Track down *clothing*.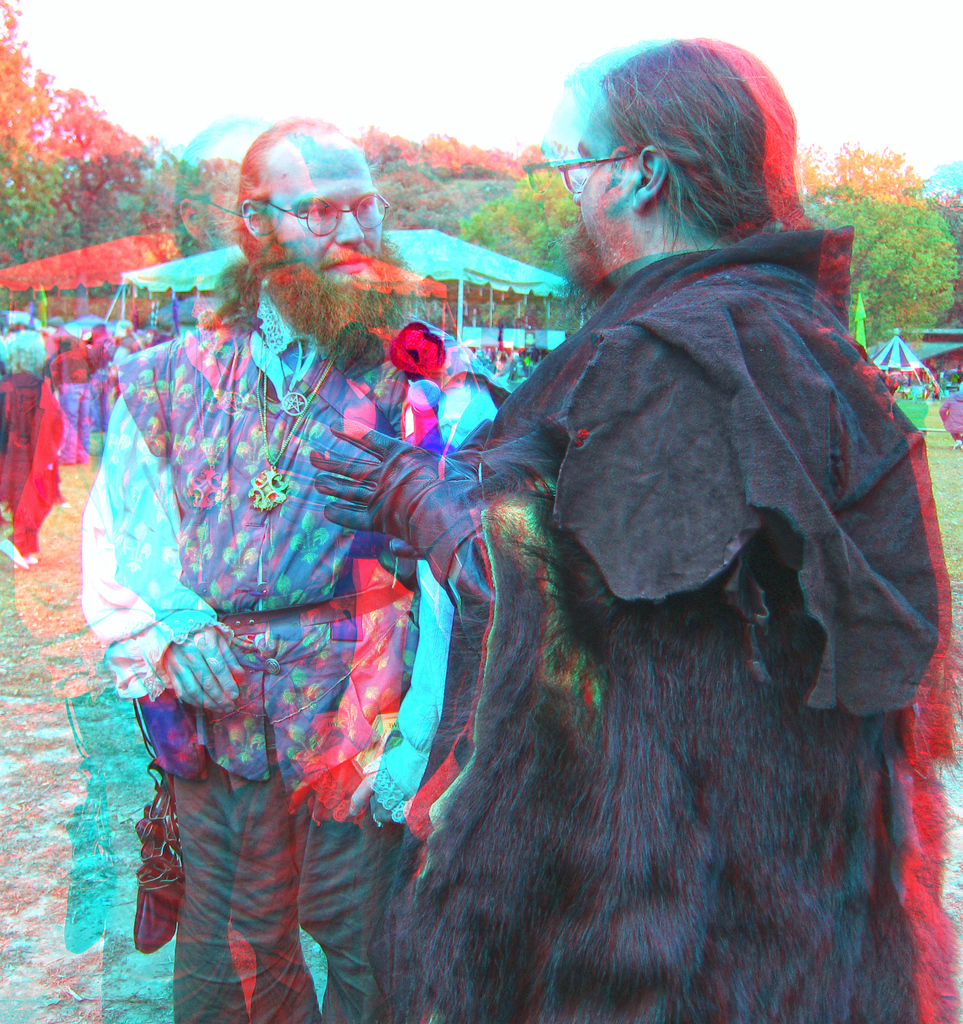
Tracked to box(77, 323, 548, 1023).
